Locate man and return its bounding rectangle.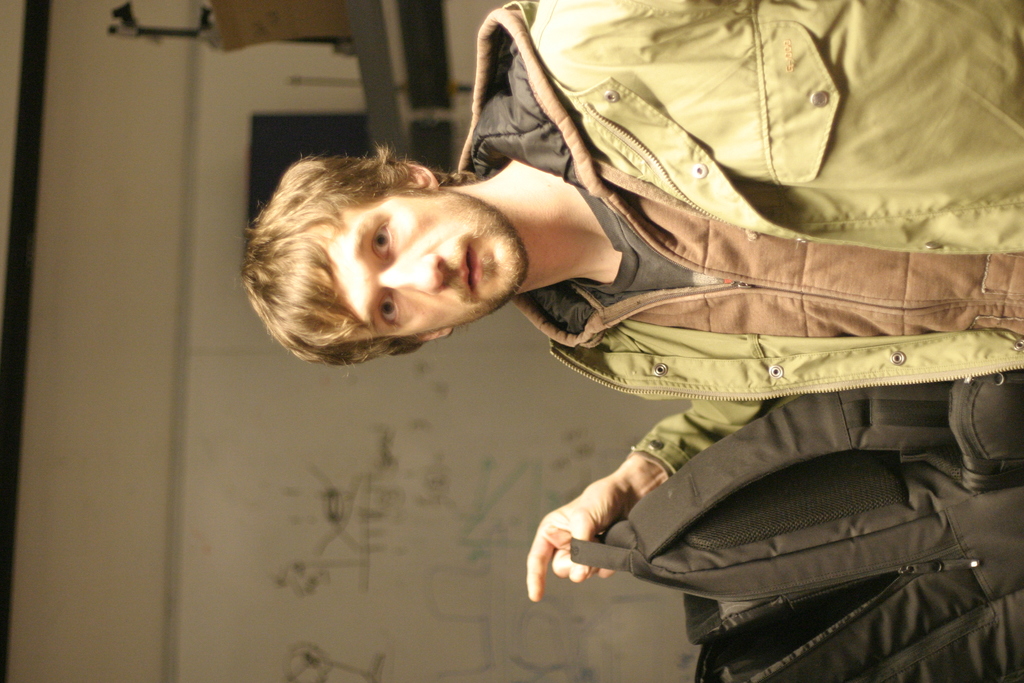
(214,2,979,625).
